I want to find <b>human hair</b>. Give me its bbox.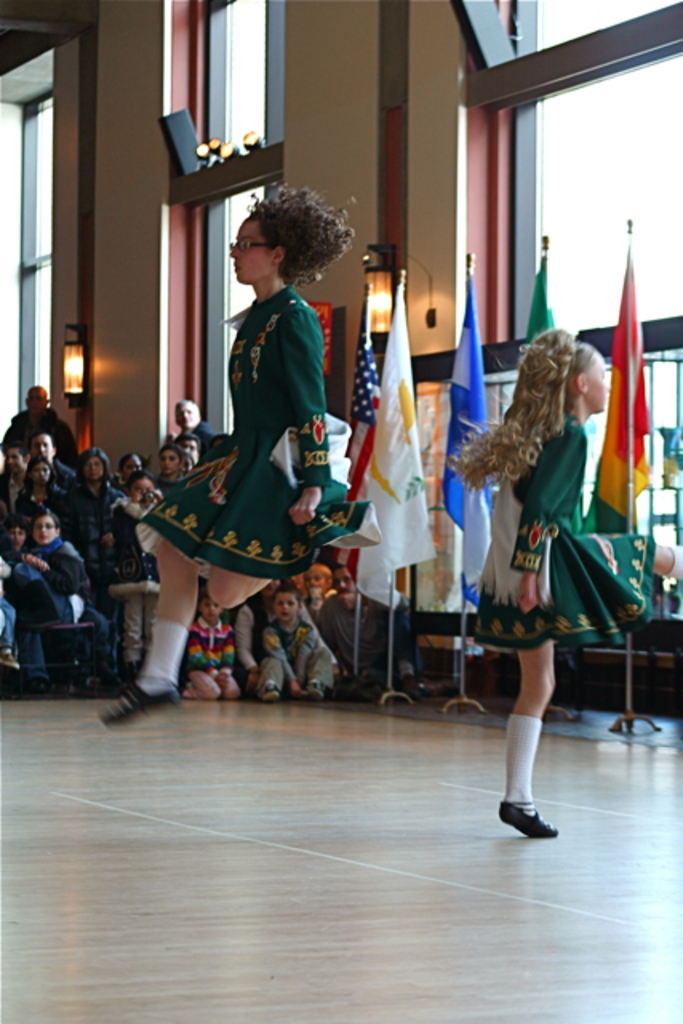
Rect(210, 430, 227, 448).
